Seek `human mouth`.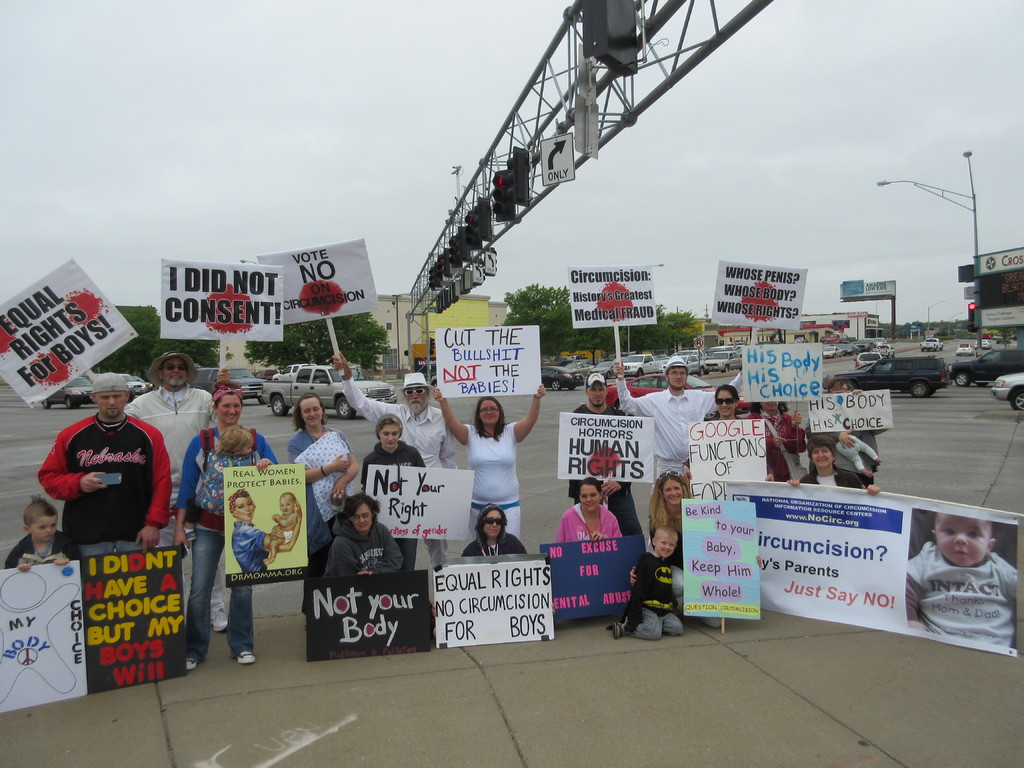
bbox=(46, 534, 54, 537).
